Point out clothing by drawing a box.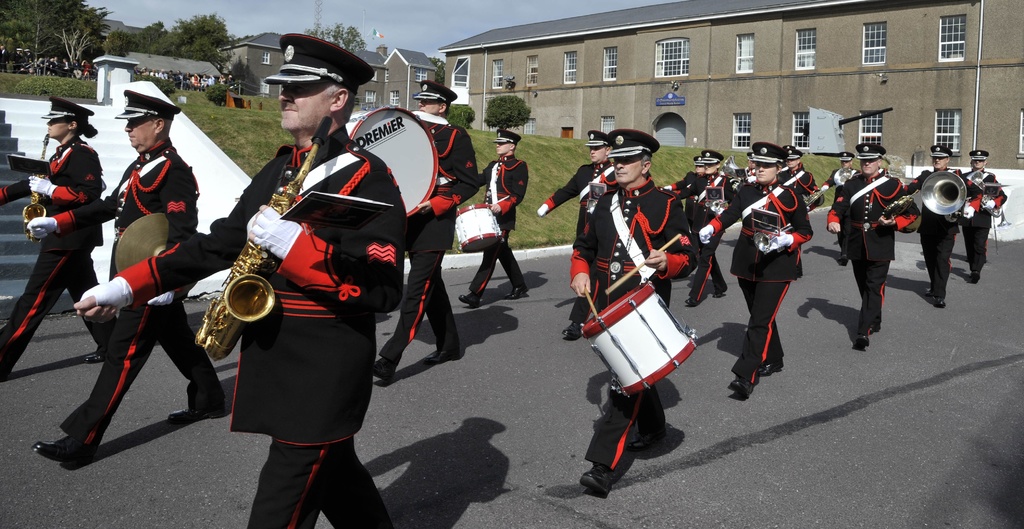
{"left": 545, "top": 158, "right": 624, "bottom": 328}.
